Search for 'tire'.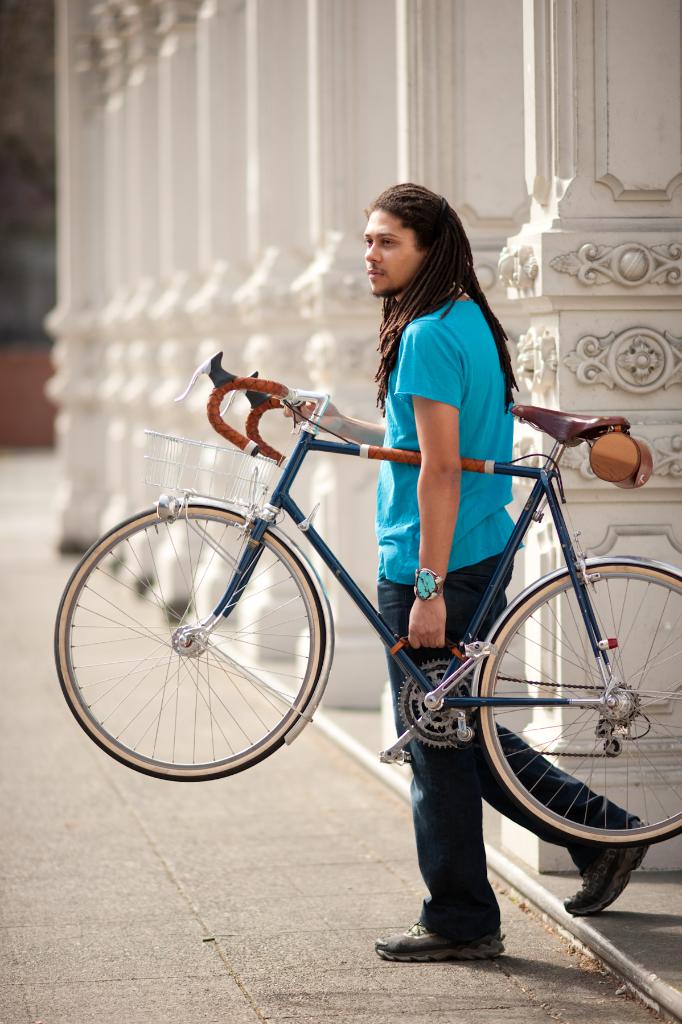
Found at 478/566/681/848.
